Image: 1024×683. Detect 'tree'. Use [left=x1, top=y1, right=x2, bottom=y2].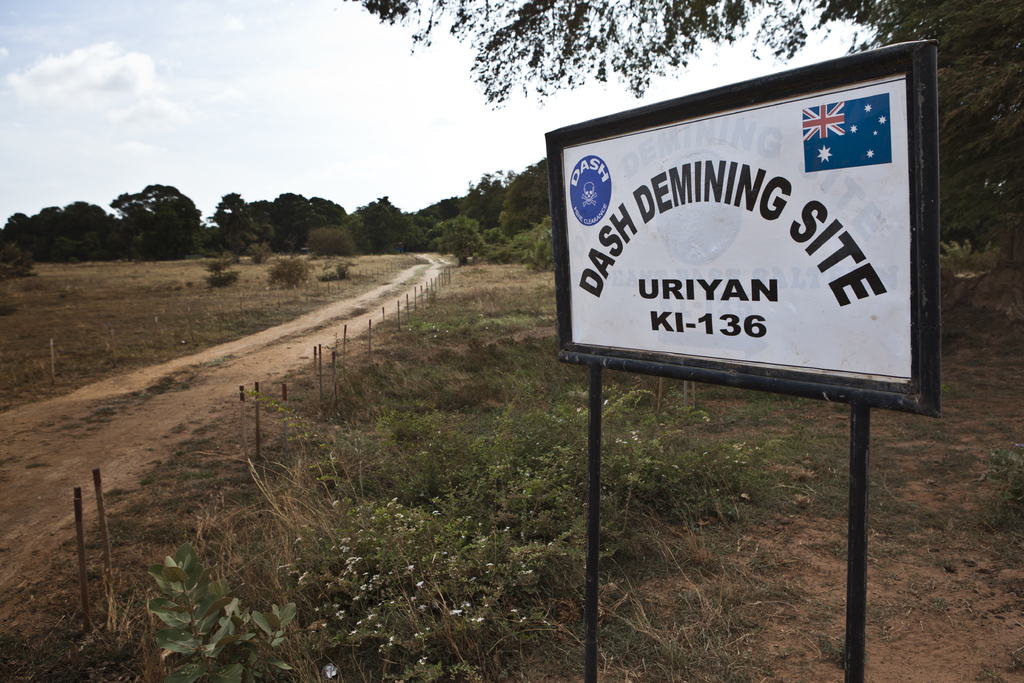
[left=339, top=0, right=1023, bottom=115].
